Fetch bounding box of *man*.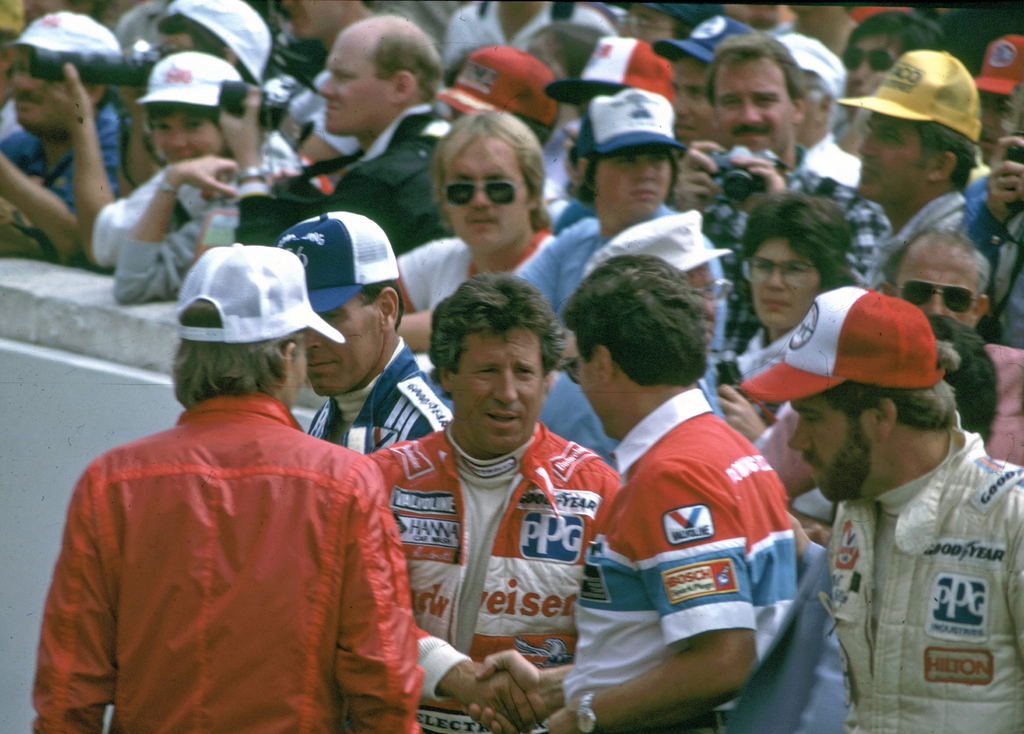
Bbox: (712, 314, 997, 733).
